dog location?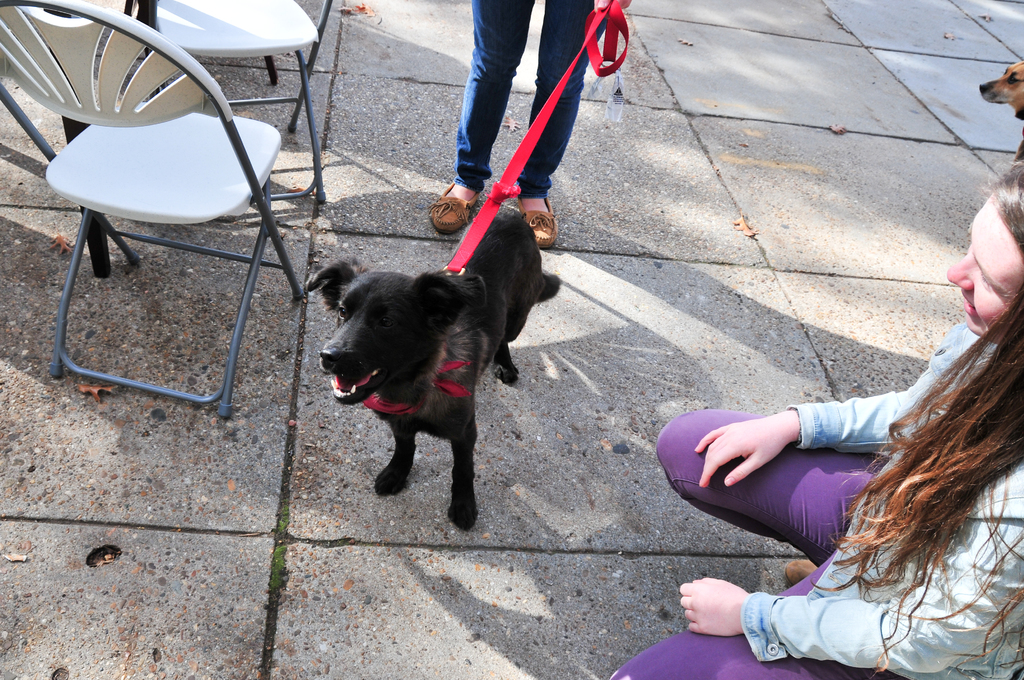
rect(299, 211, 560, 522)
